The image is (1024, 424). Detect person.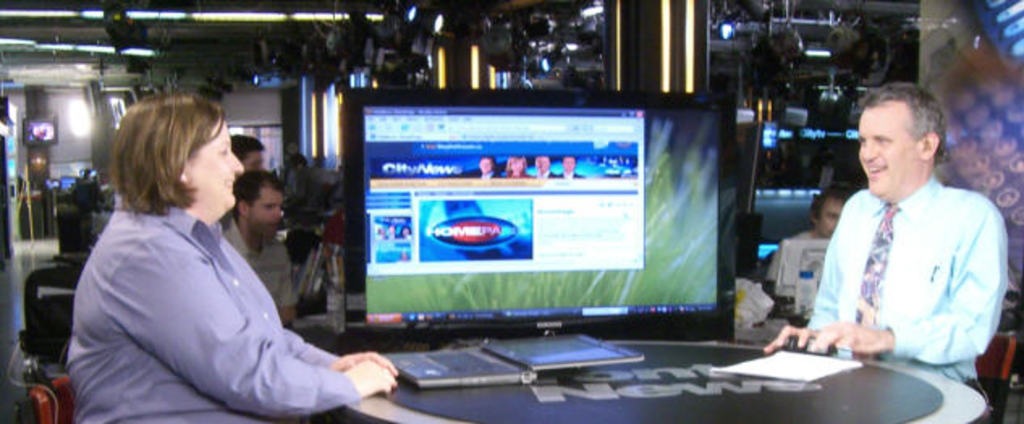
Detection: [x1=220, y1=165, x2=298, y2=332].
